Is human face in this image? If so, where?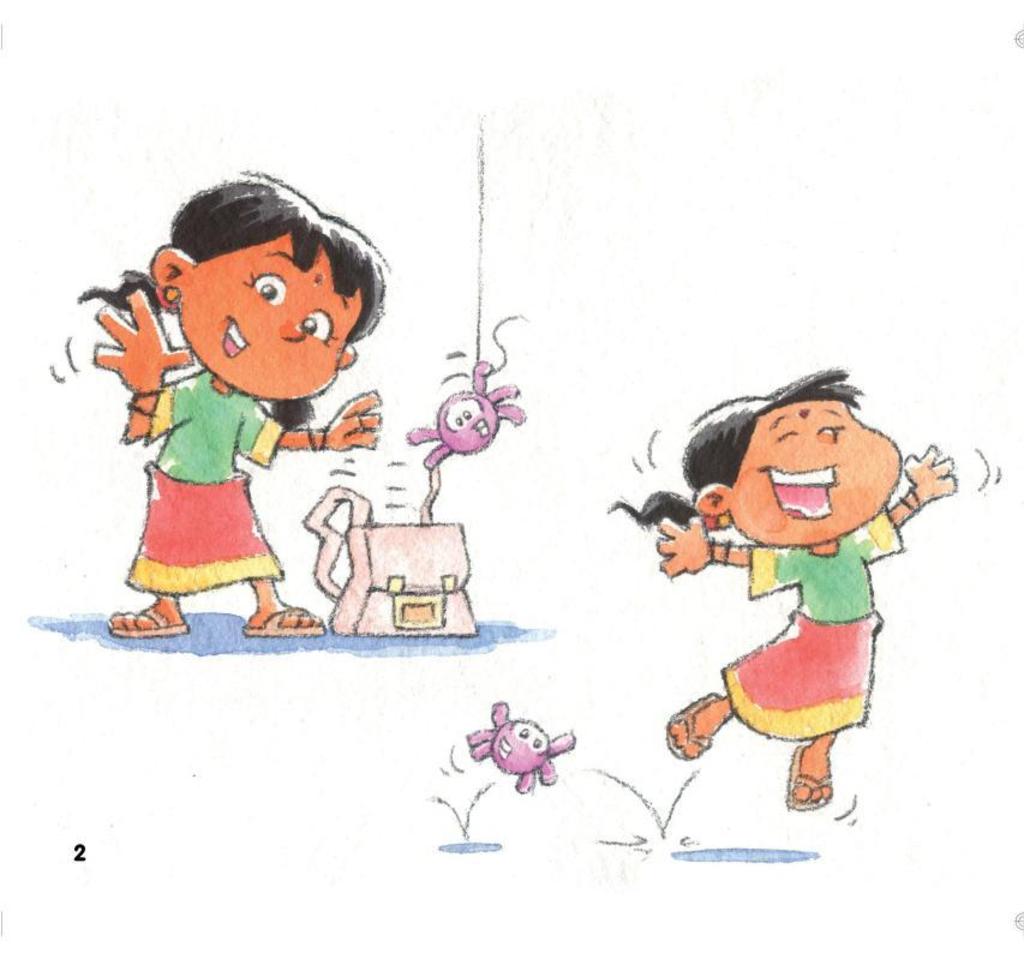
Yes, at bbox(186, 238, 361, 398).
